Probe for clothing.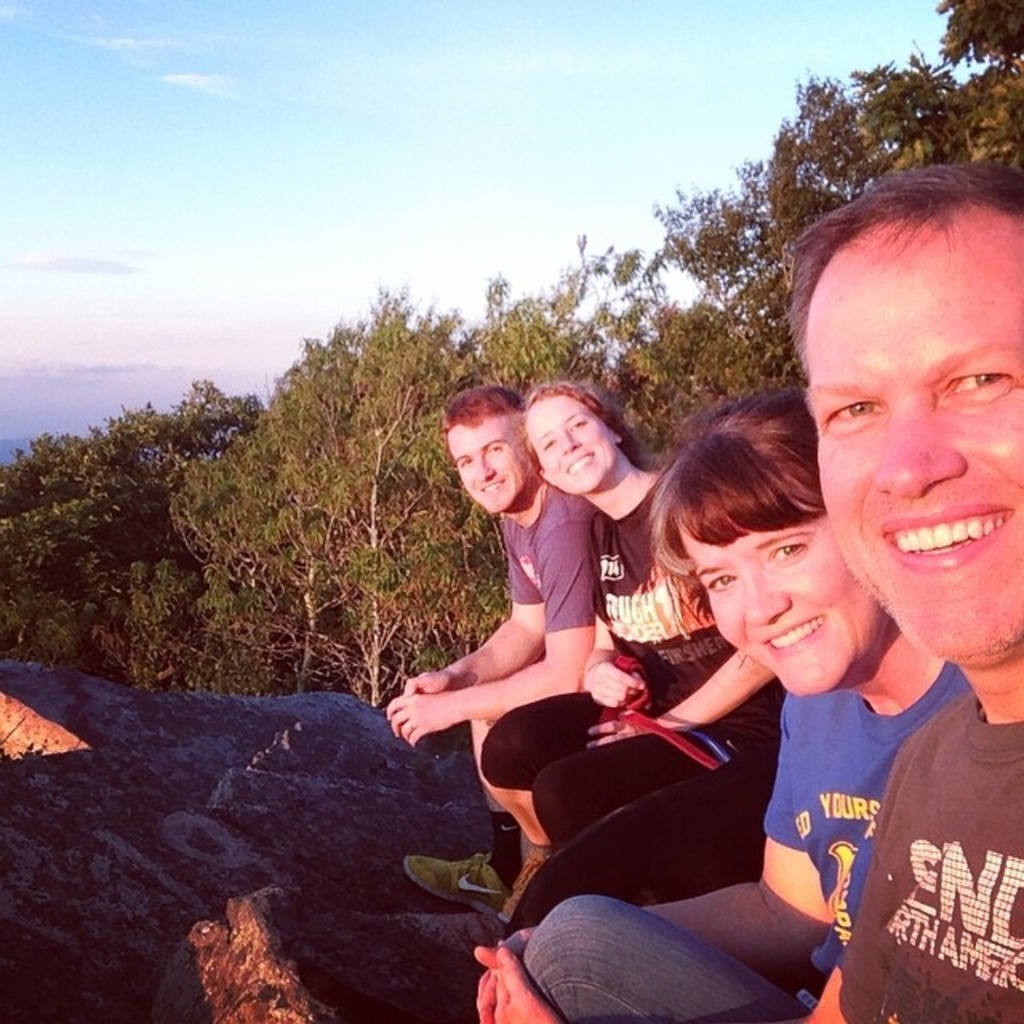
Probe result: [x1=475, y1=482, x2=771, y2=888].
